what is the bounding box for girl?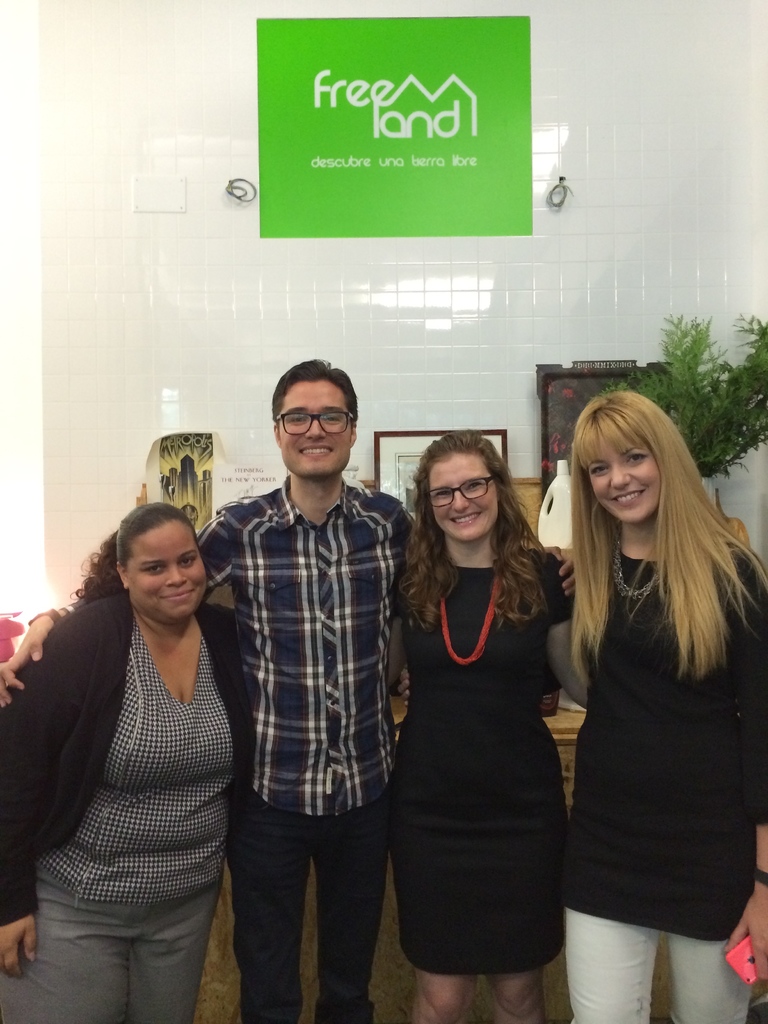
[563, 397, 767, 1023].
